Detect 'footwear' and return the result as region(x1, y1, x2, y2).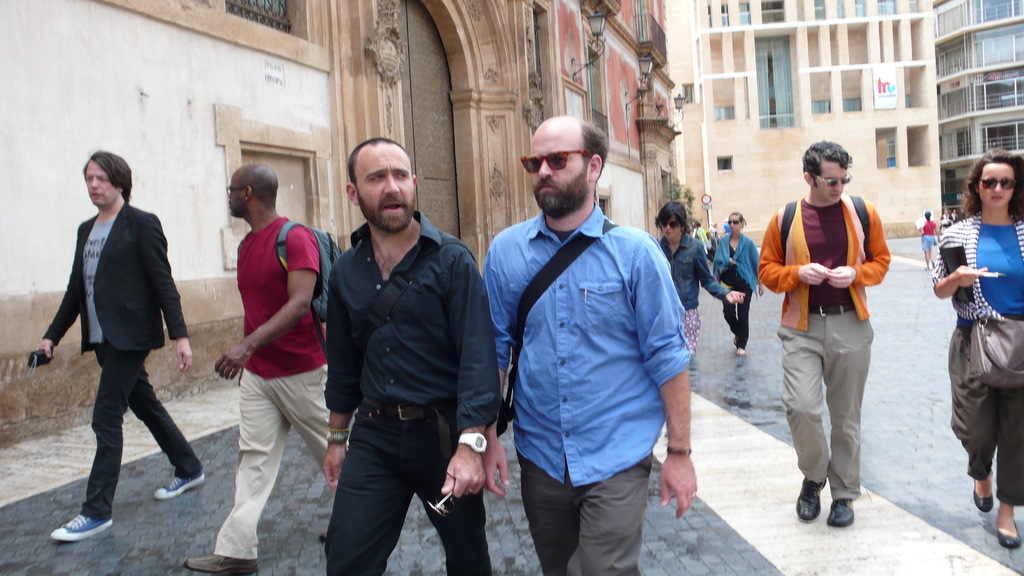
region(828, 499, 859, 527).
